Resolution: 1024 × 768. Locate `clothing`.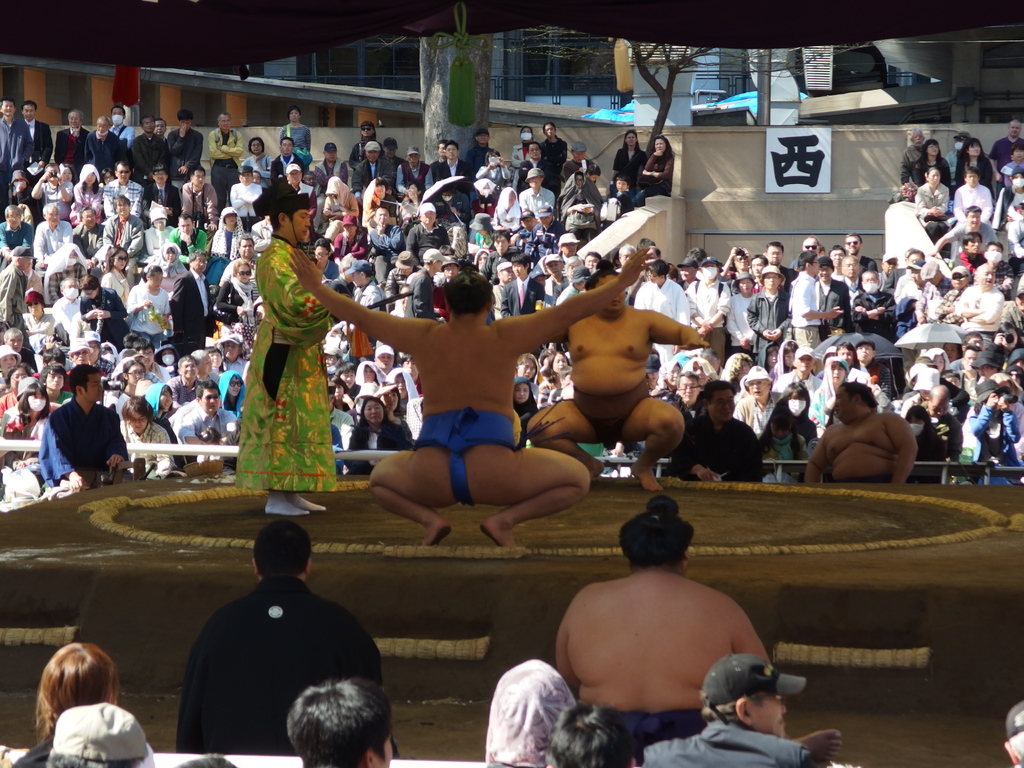
[left=848, top=286, right=894, bottom=343].
